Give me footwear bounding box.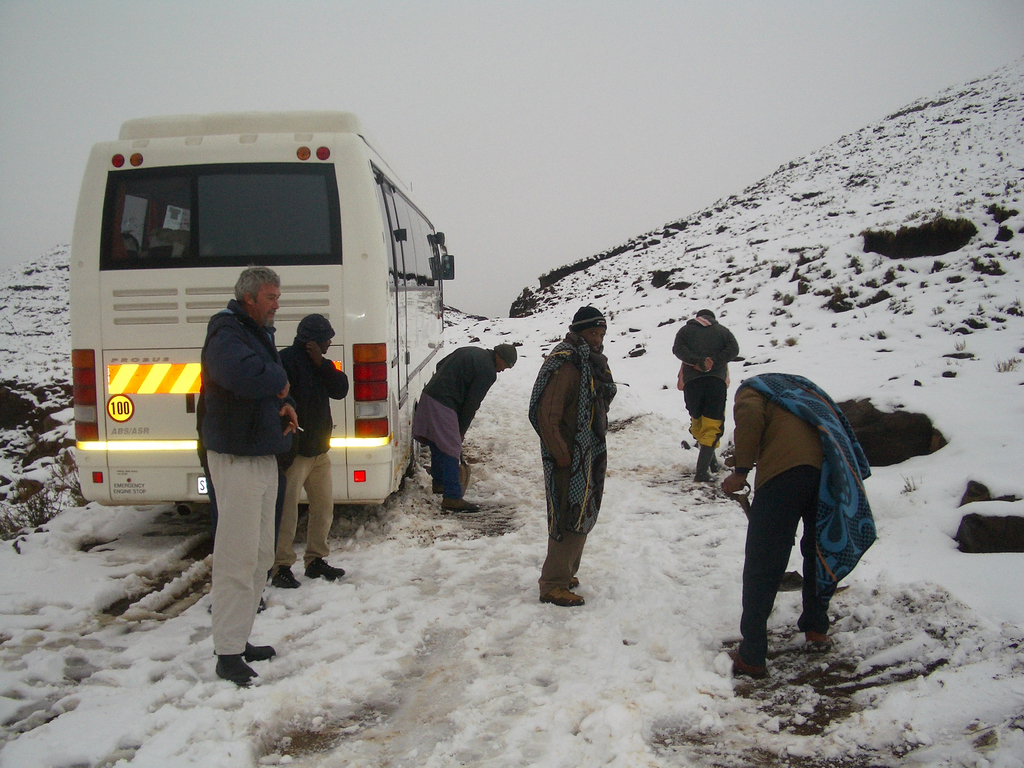
l=214, t=655, r=251, b=698.
